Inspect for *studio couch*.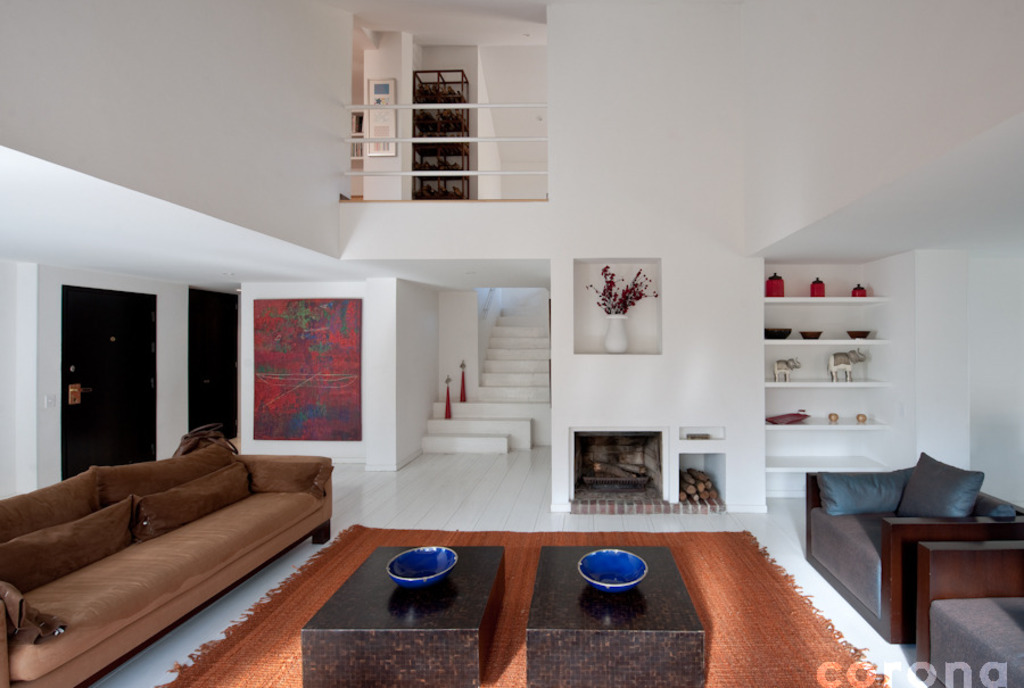
Inspection: bbox(0, 416, 333, 687).
